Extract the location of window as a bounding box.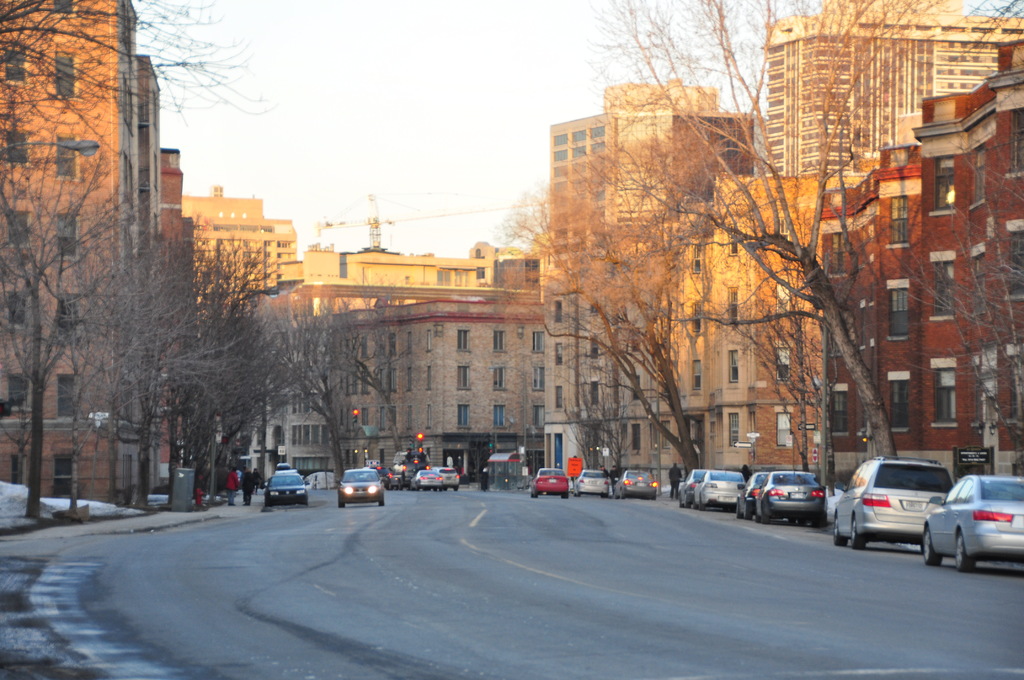
589 125 602 136.
